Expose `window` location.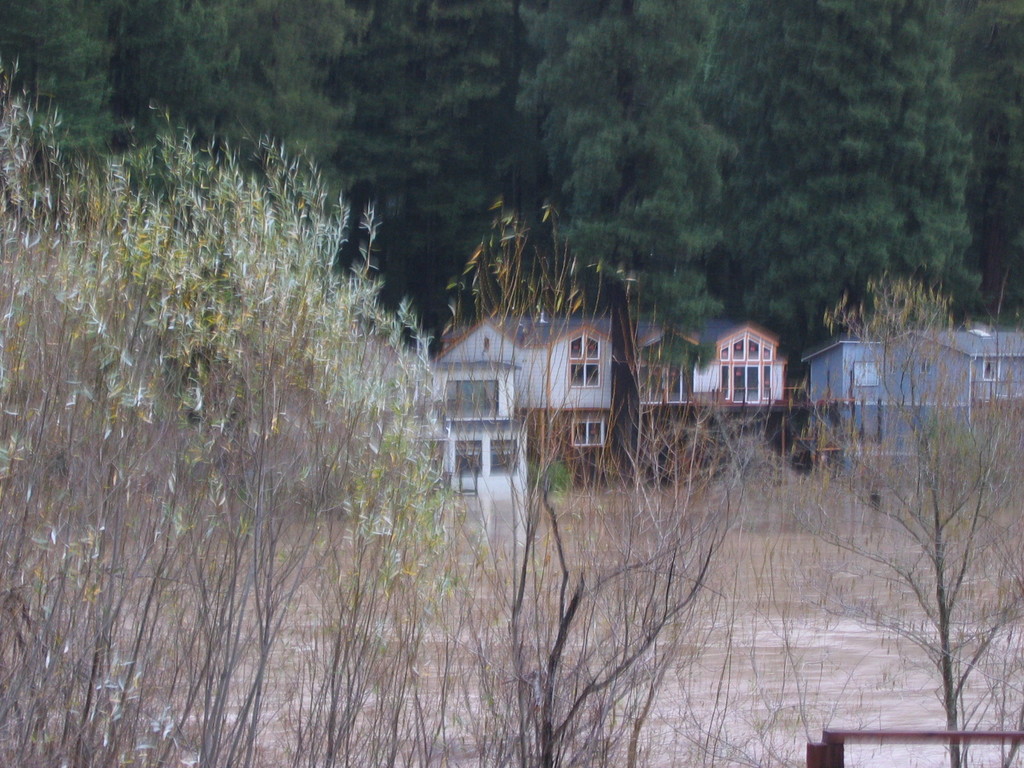
Exposed at [left=492, top=435, right=518, bottom=475].
